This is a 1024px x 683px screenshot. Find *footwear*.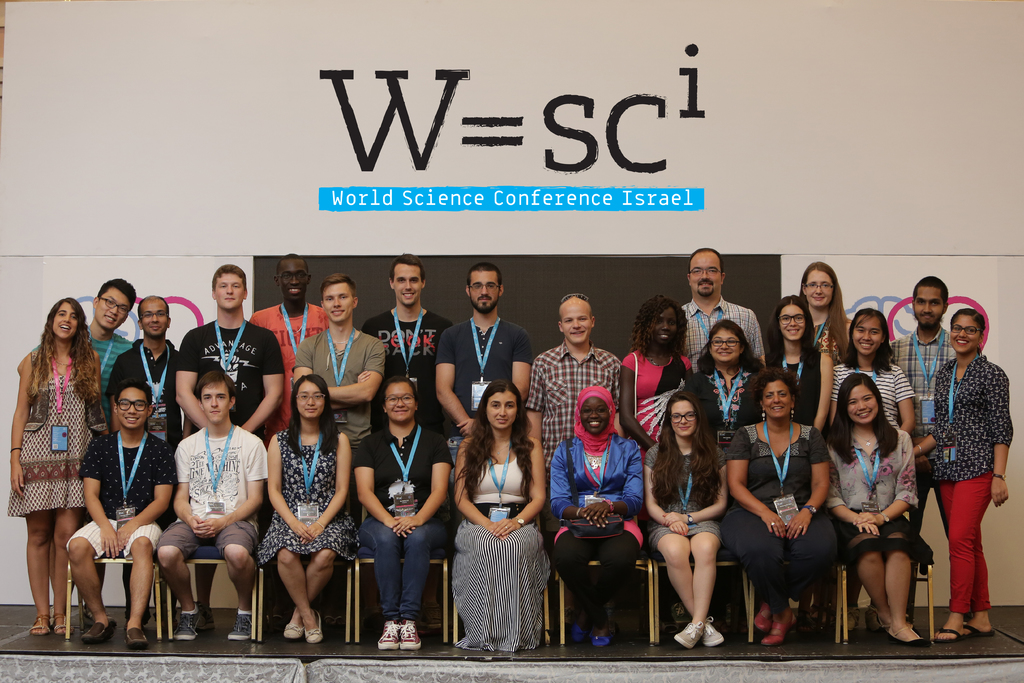
Bounding box: 593,632,615,648.
